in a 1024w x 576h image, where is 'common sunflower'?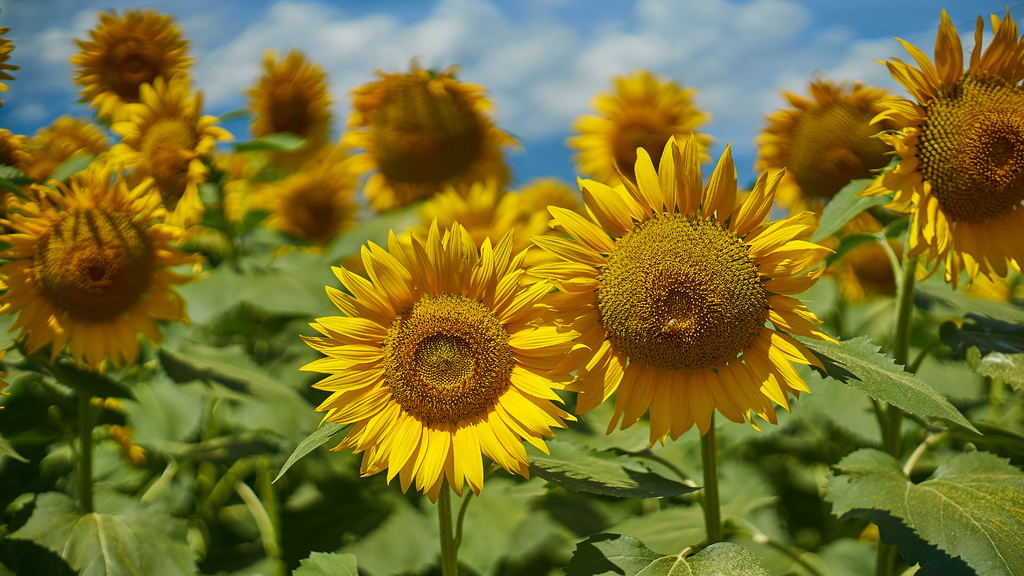
[left=0, top=162, right=191, bottom=371].
